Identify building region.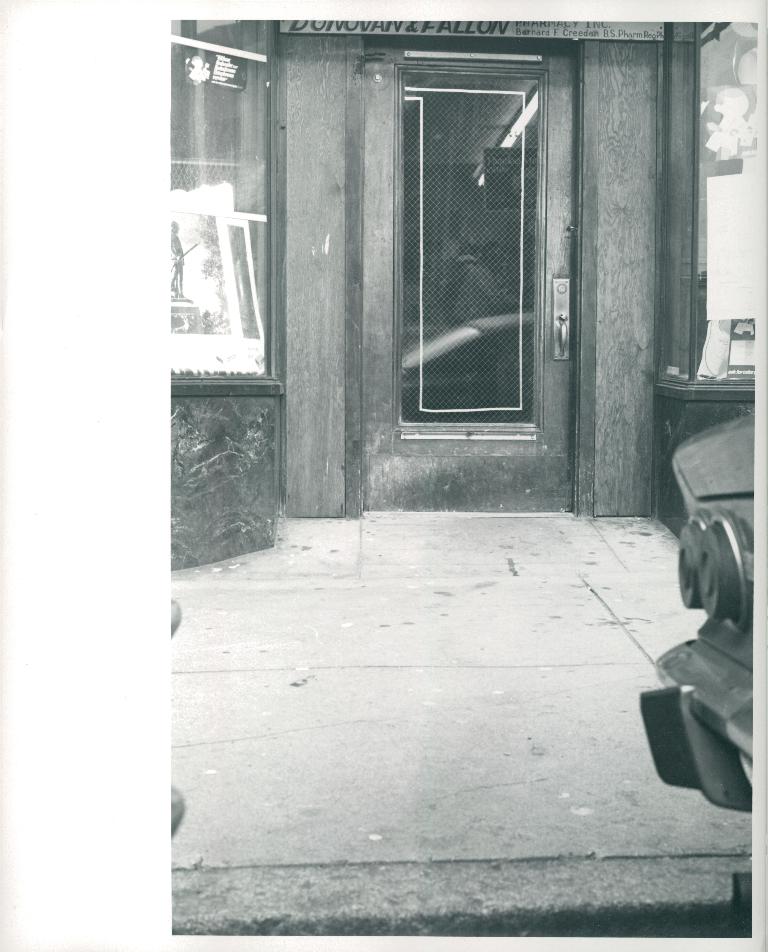
Region: box(167, 19, 767, 562).
